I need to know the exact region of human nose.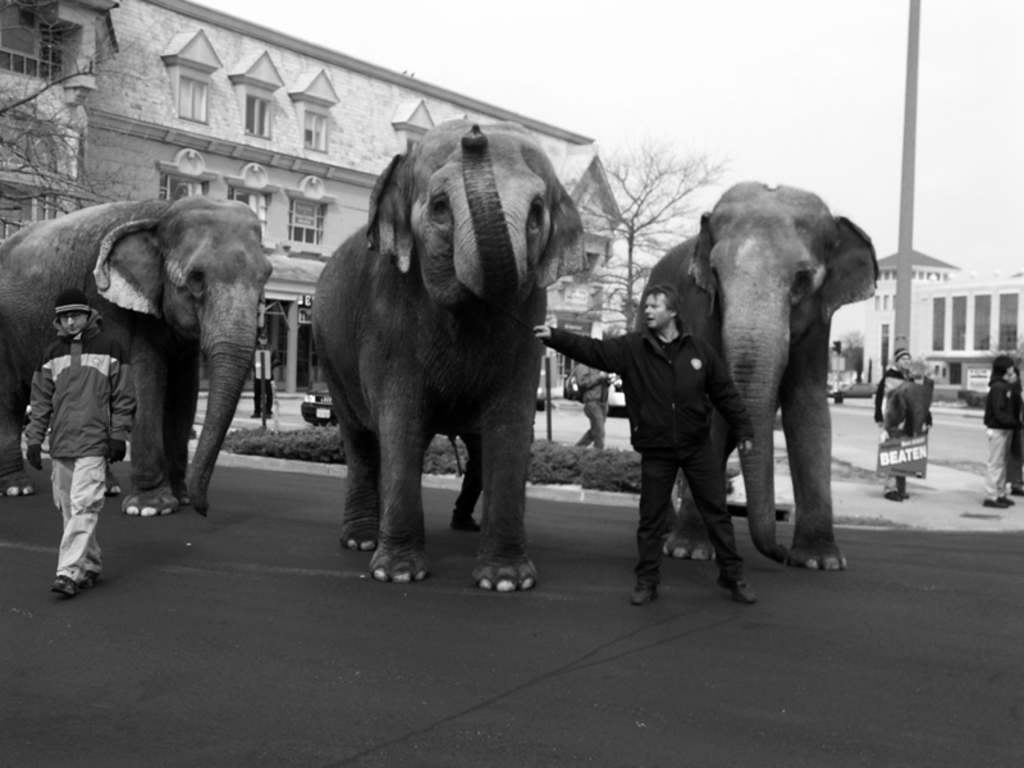
Region: 67/319/76/328.
